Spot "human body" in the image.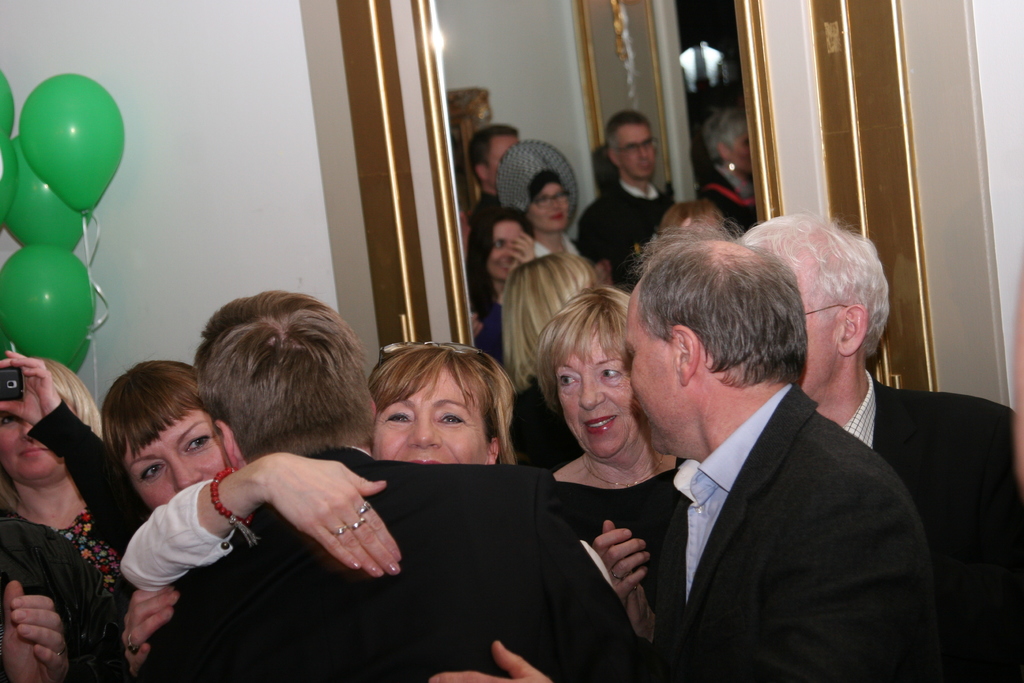
"human body" found at {"left": 89, "top": 356, "right": 221, "bottom": 682}.
